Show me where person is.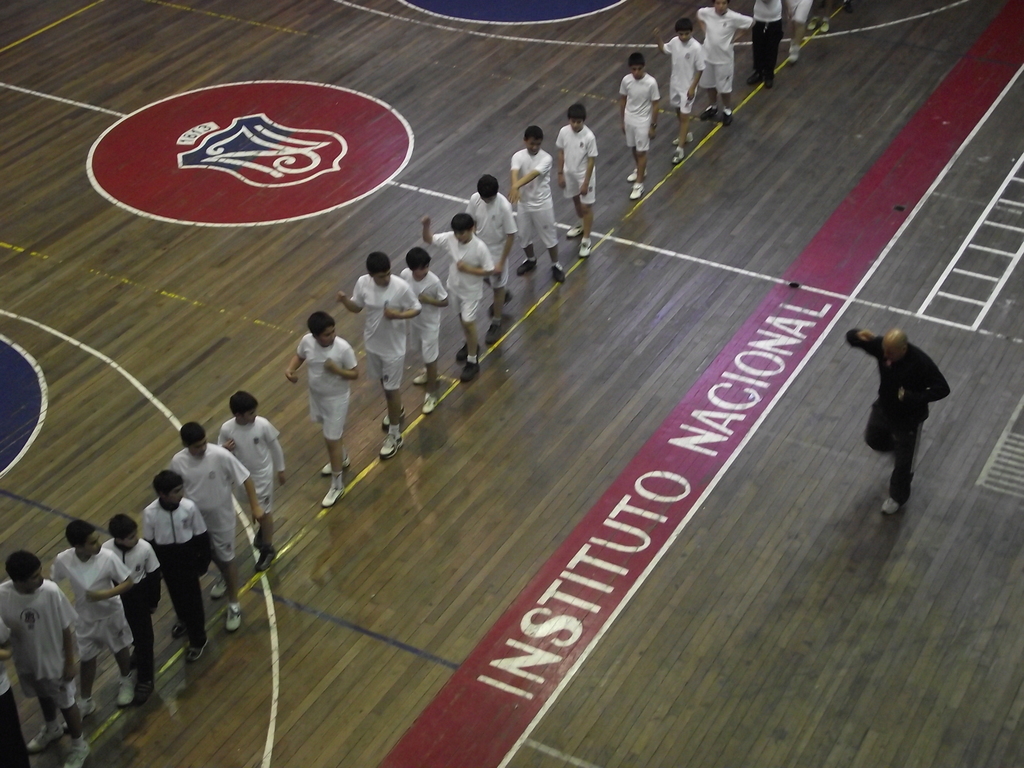
person is at <bbox>621, 56, 660, 200</bbox>.
